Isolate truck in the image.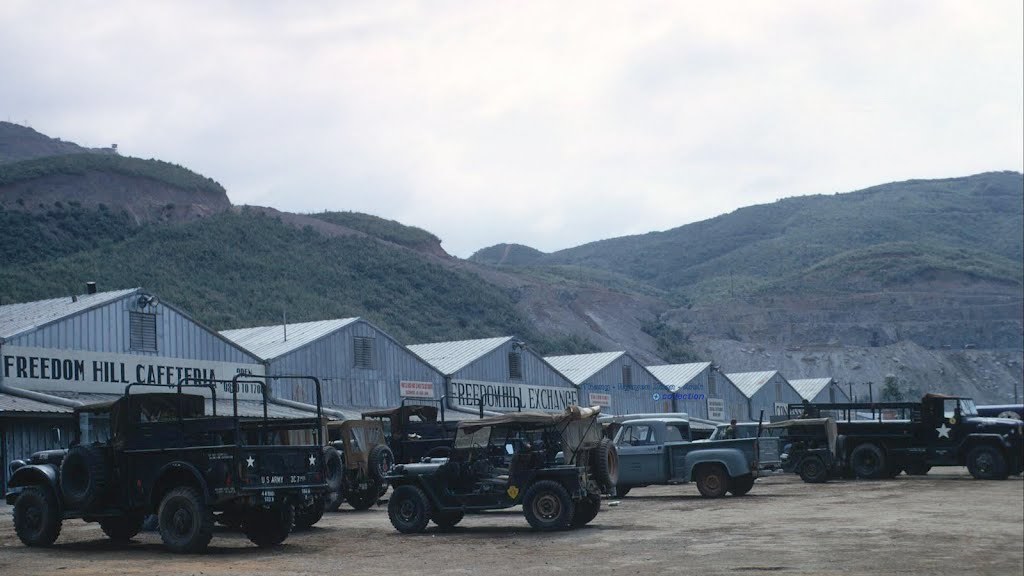
Isolated region: rect(741, 418, 834, 484).
